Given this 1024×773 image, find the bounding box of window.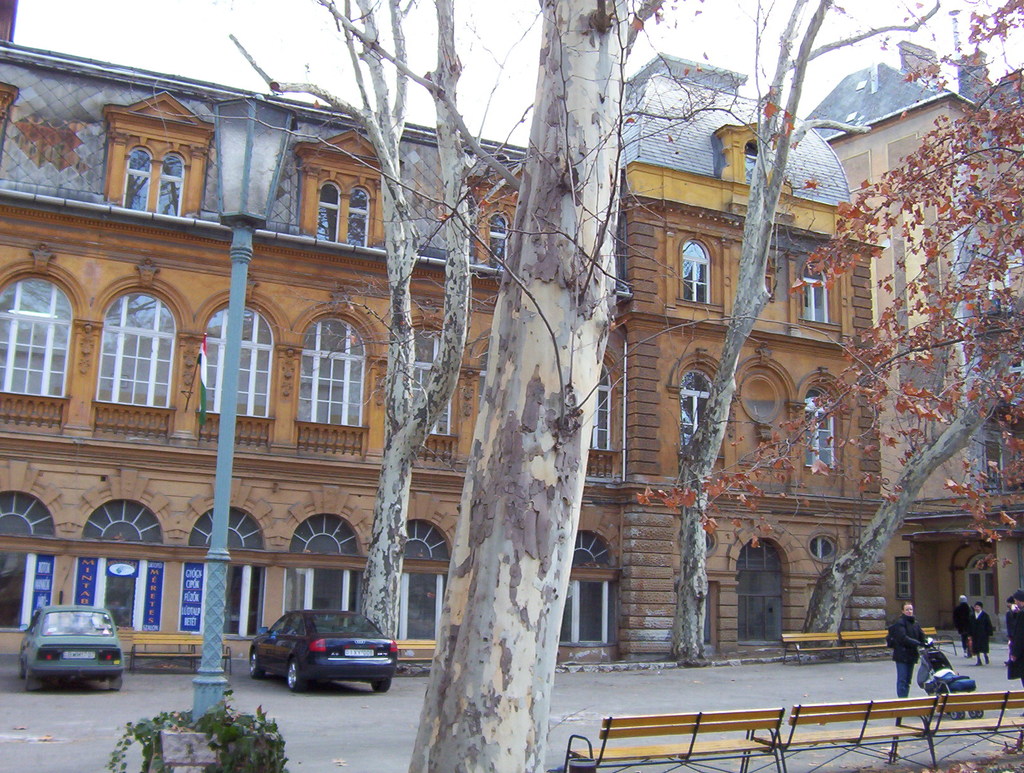
select_region(104, 96, 211, 216).
